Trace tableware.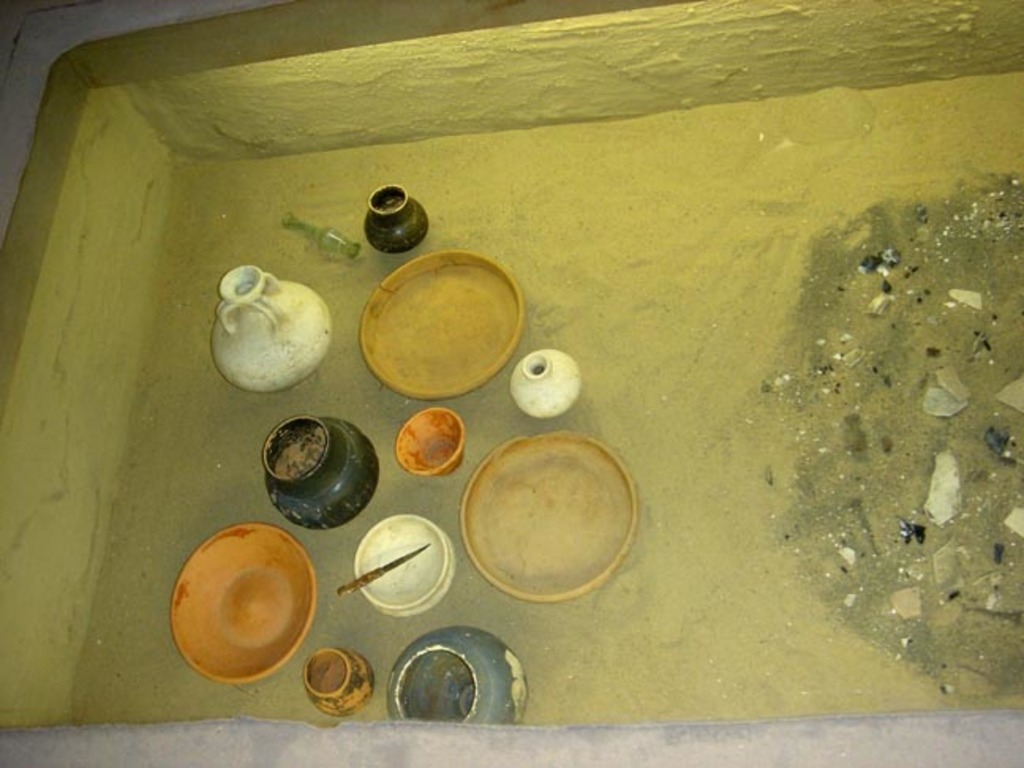
Traced to {"left": 177, "top": 529, "right": 310, "bottom": 681}.
